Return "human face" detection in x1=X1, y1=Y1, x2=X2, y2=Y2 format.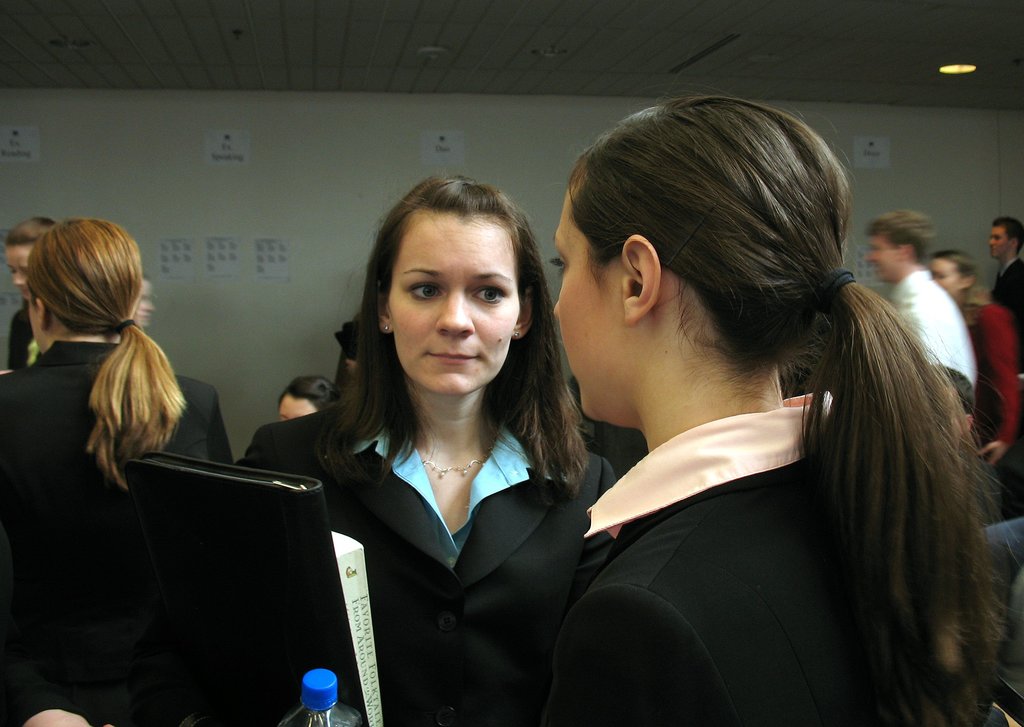
x1=553, y1=194, x2=625, y2=419.
